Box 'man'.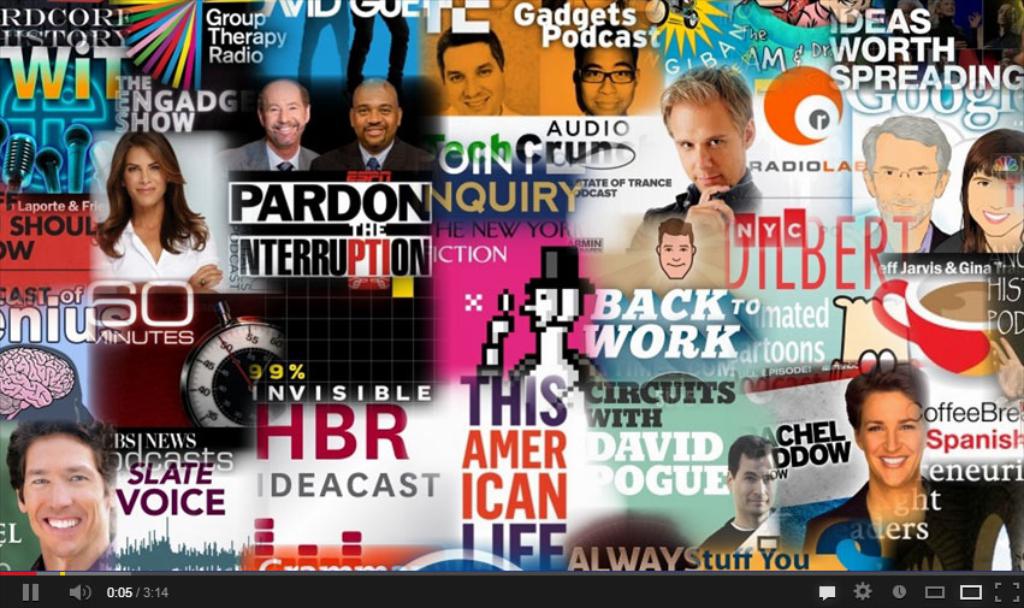
bbox(214, 78, 320, 172).
